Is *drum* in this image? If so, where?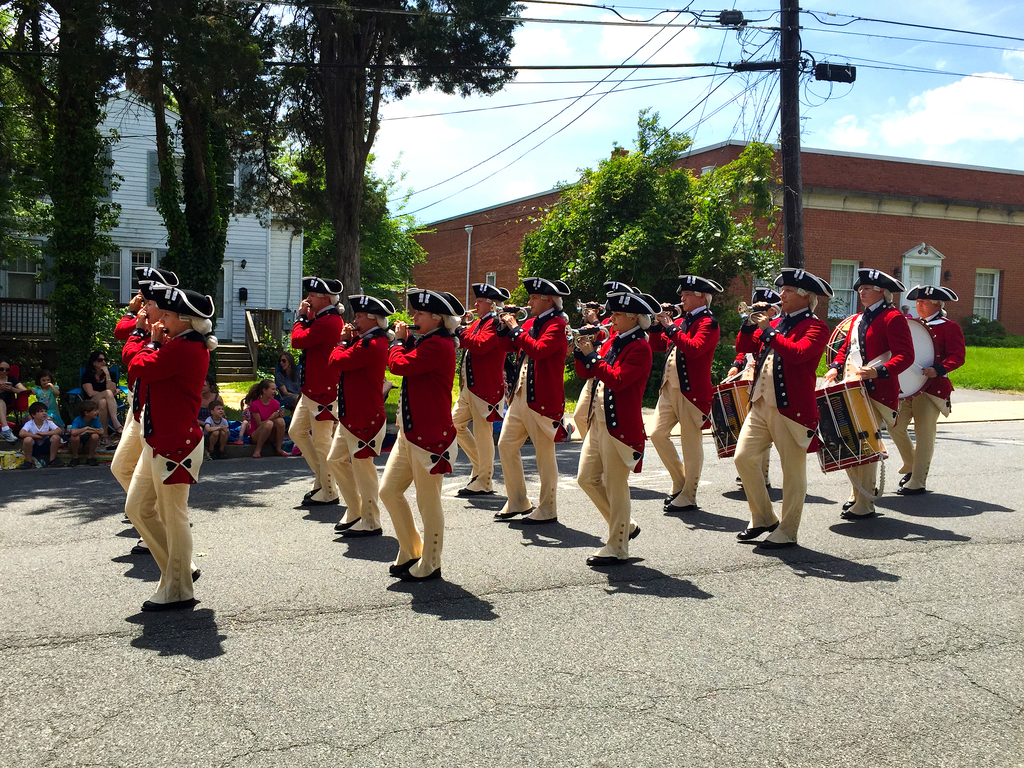
Yes, at crop(826, 316, 938, 400).
